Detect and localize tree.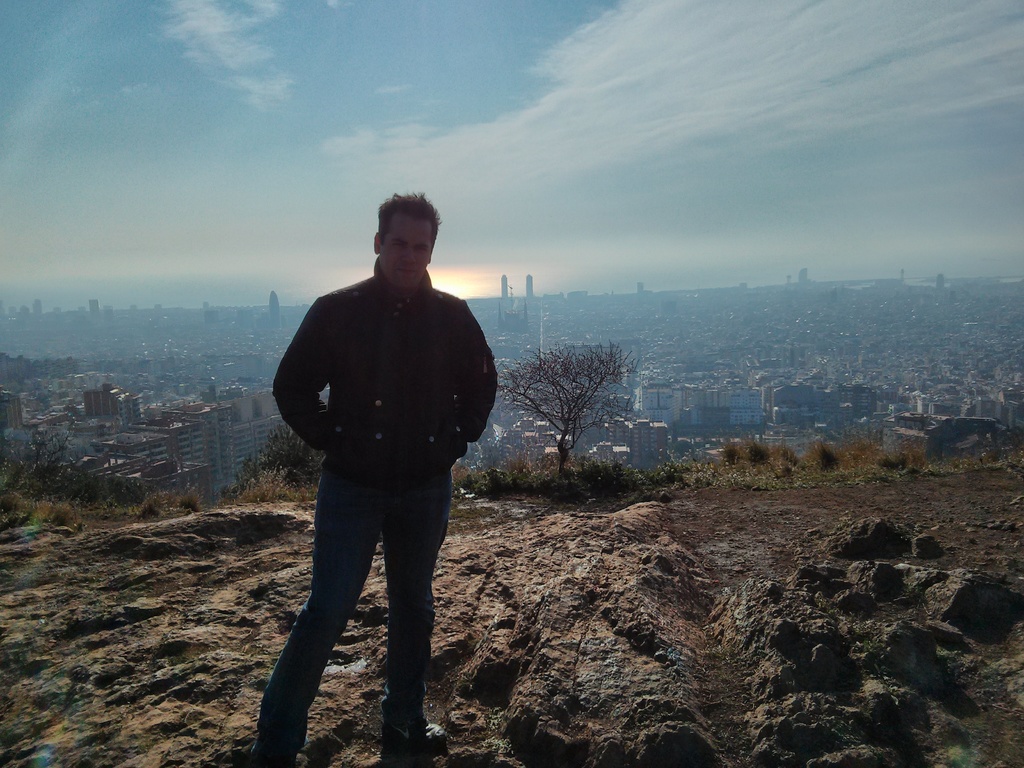
Localized at bbox=(528, 309, 649, 482).
